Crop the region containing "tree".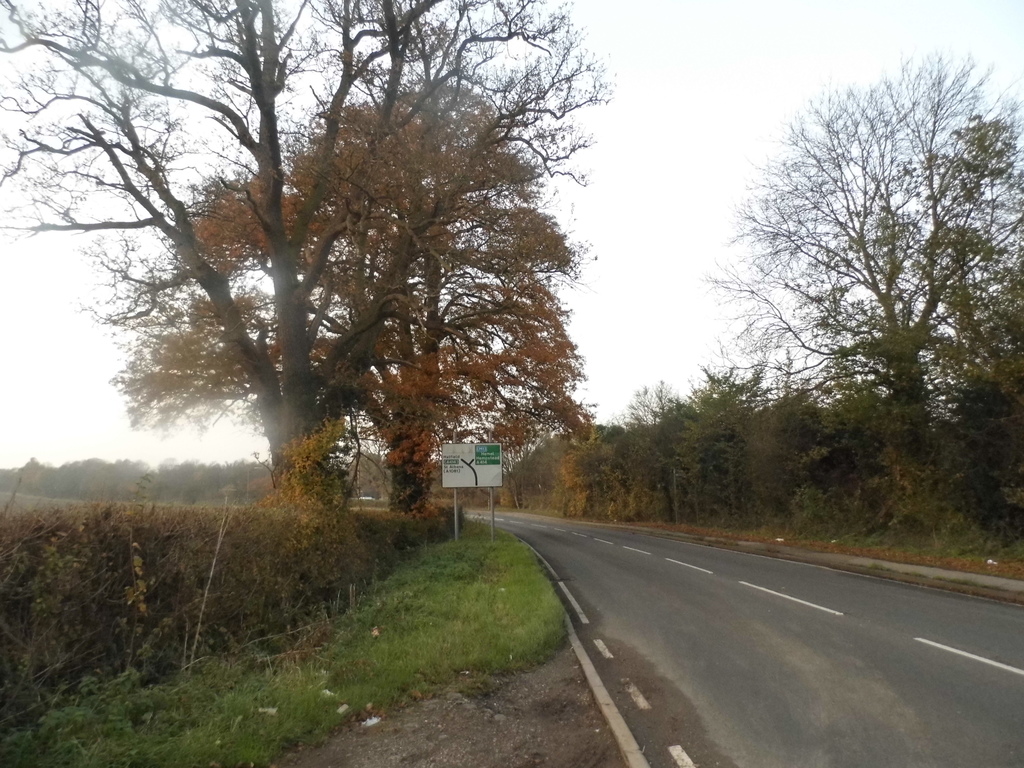
Crop region: <box>109,81,592,516</box>.
